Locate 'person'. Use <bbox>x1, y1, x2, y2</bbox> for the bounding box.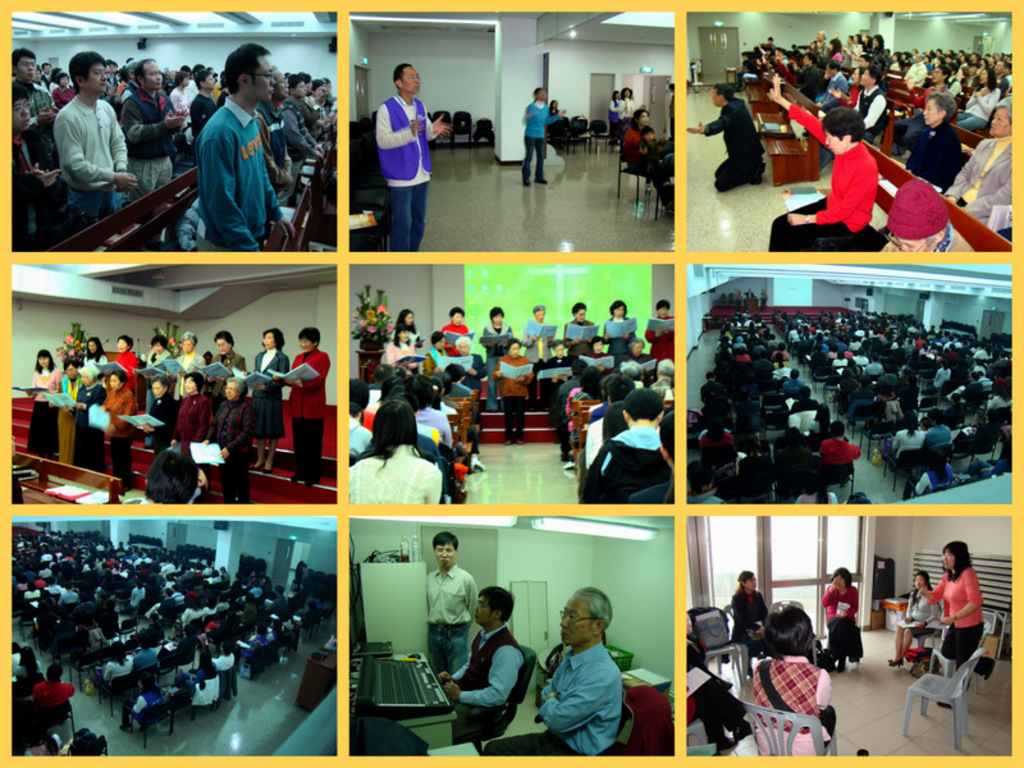
<bbox>372, 61, 453, 253</bbox>.
